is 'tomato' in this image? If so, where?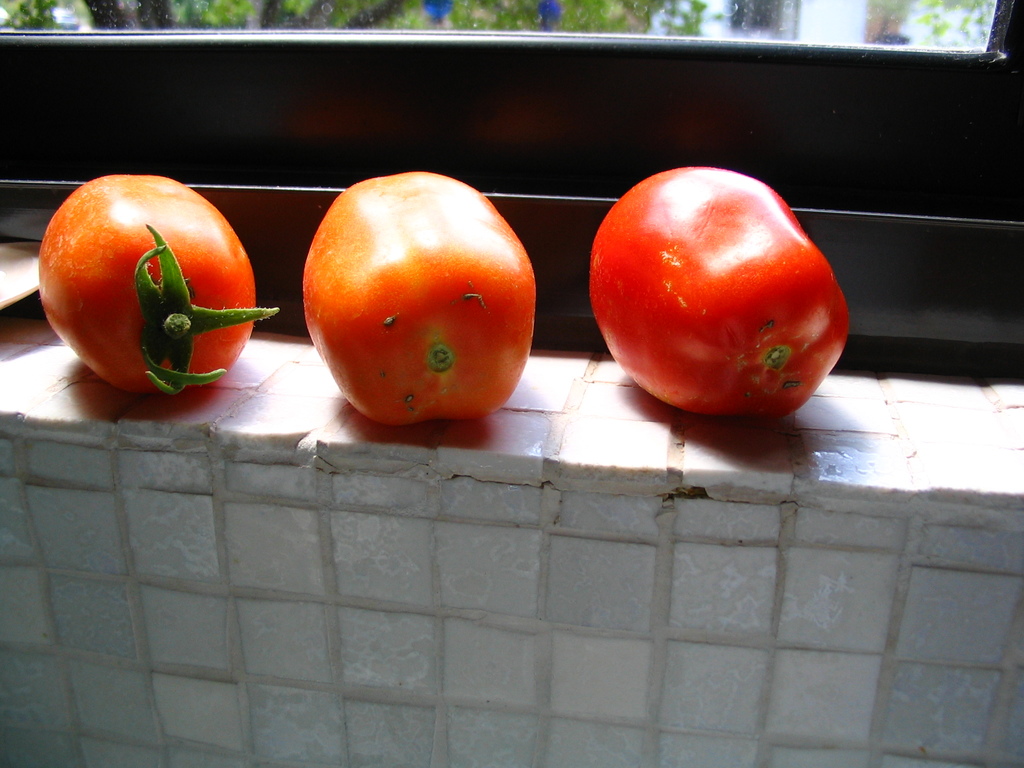
Yes, at <bbox>298, 172, 534, 427</bbox>.
